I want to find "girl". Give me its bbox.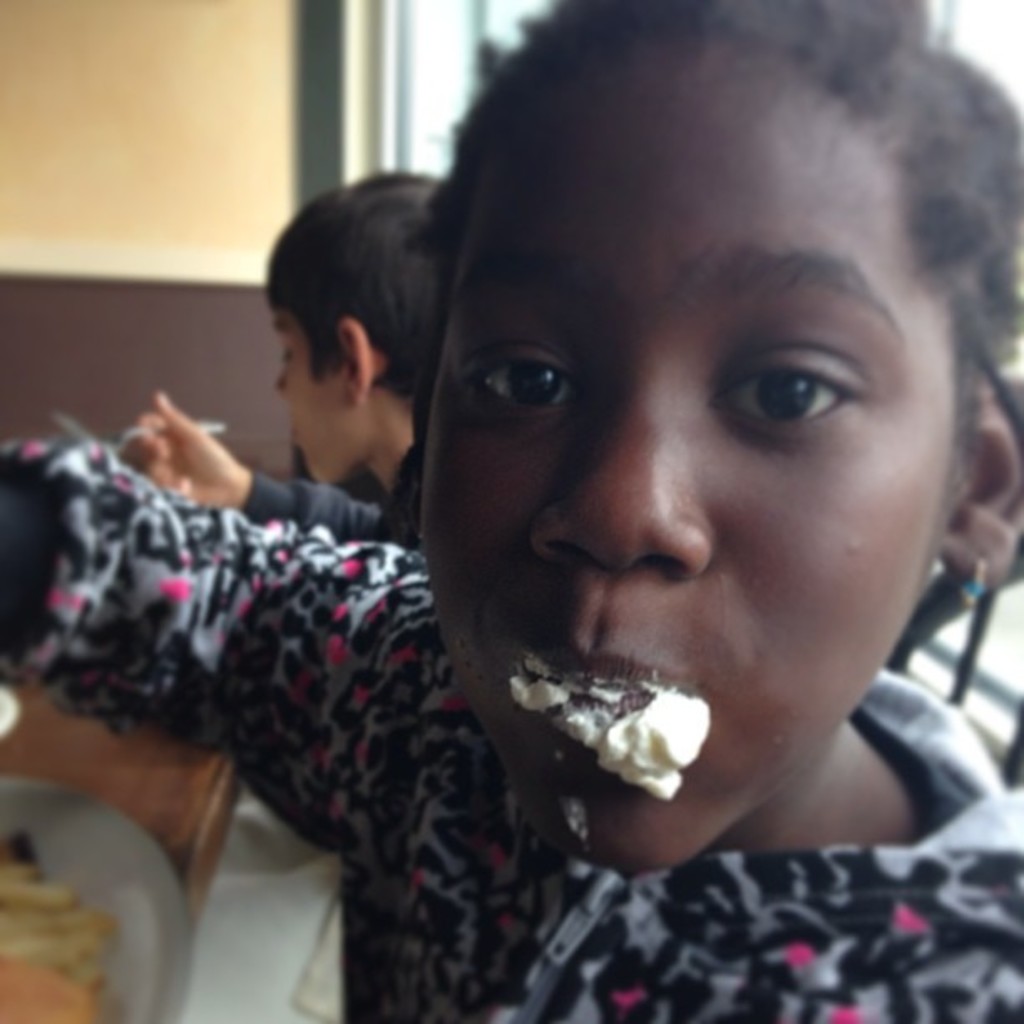
box=[0, 0, 1022, 1022].
